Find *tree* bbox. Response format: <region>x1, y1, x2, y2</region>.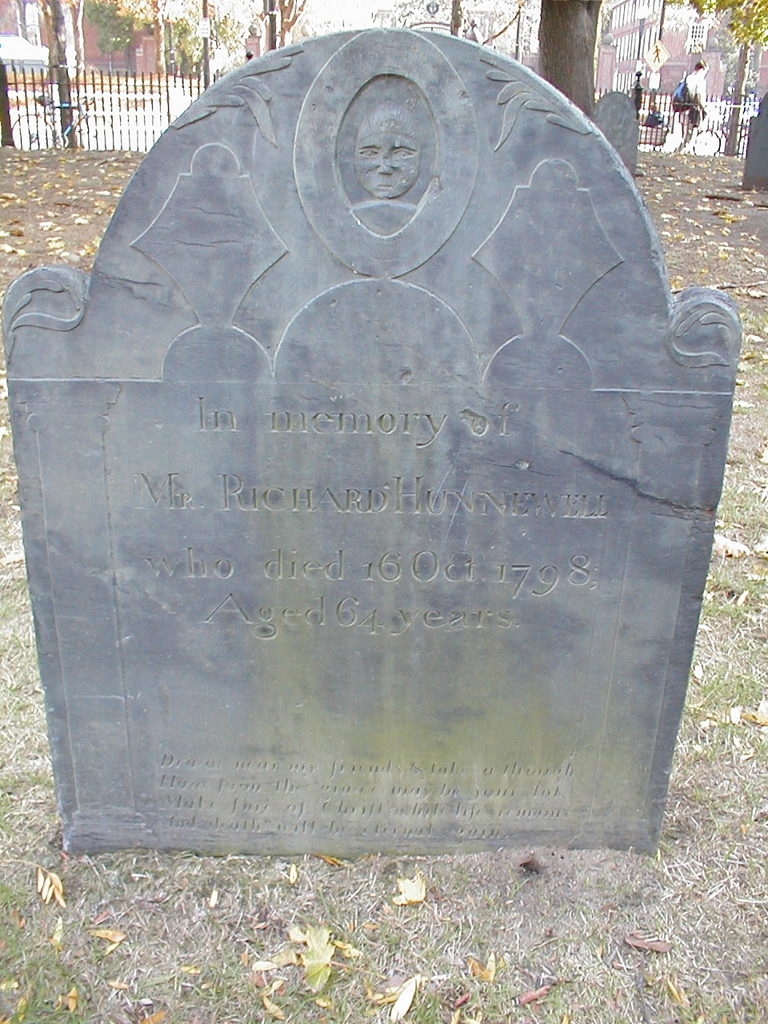
<region>150, 0, 231, 77</region>.
